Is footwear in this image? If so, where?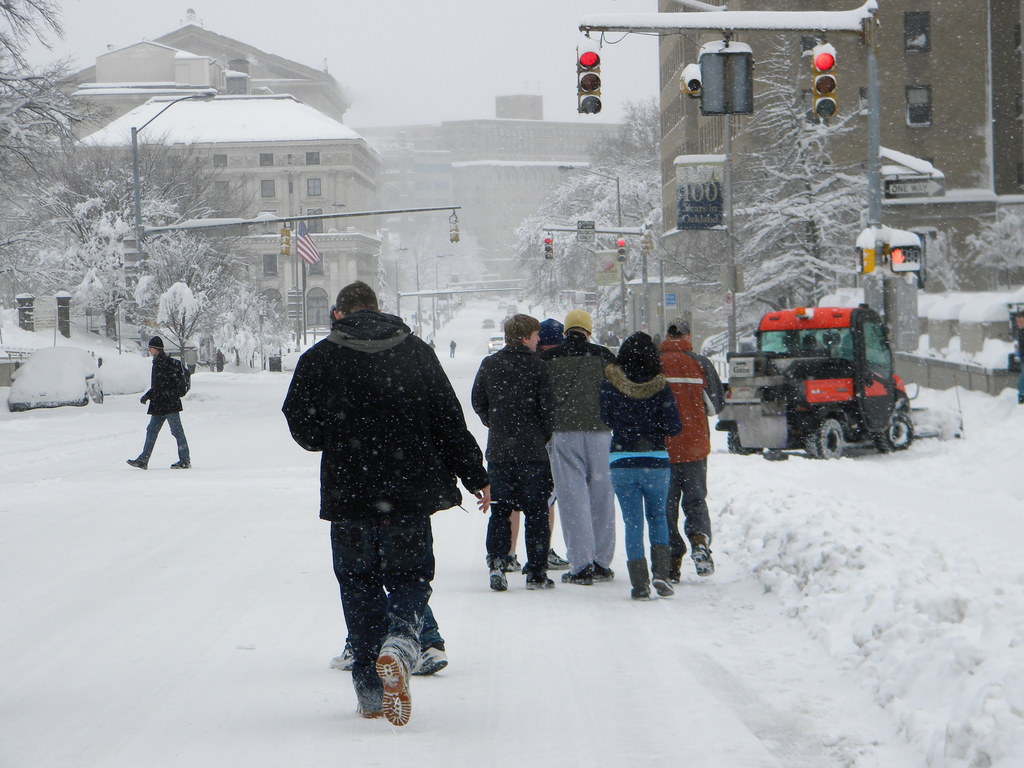
Yes, at 488/566/507/591.
